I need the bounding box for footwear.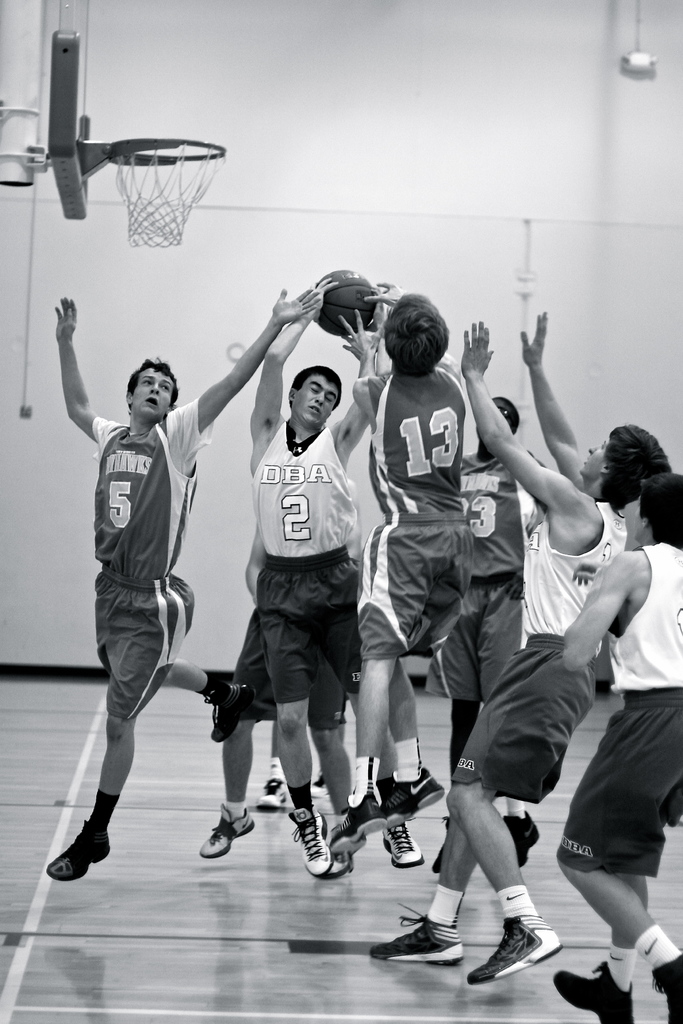
Here it is: (x1=42, y1=816, x2=106, y2=890).
